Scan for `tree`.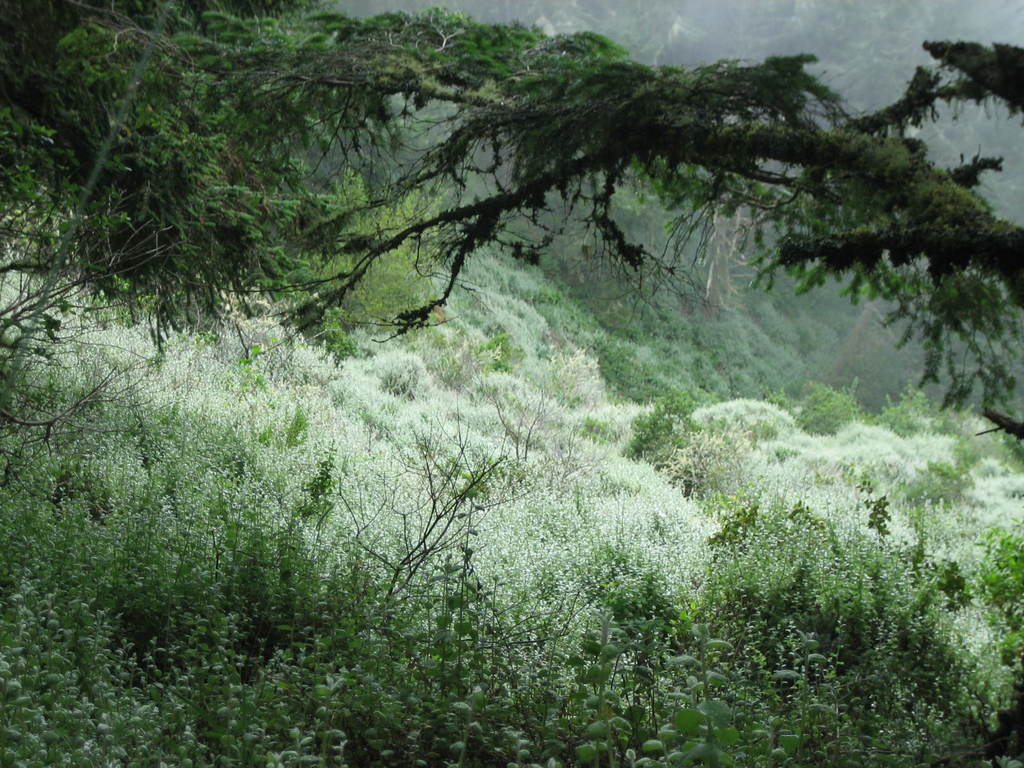
Scan result: 0:0:254:761.
